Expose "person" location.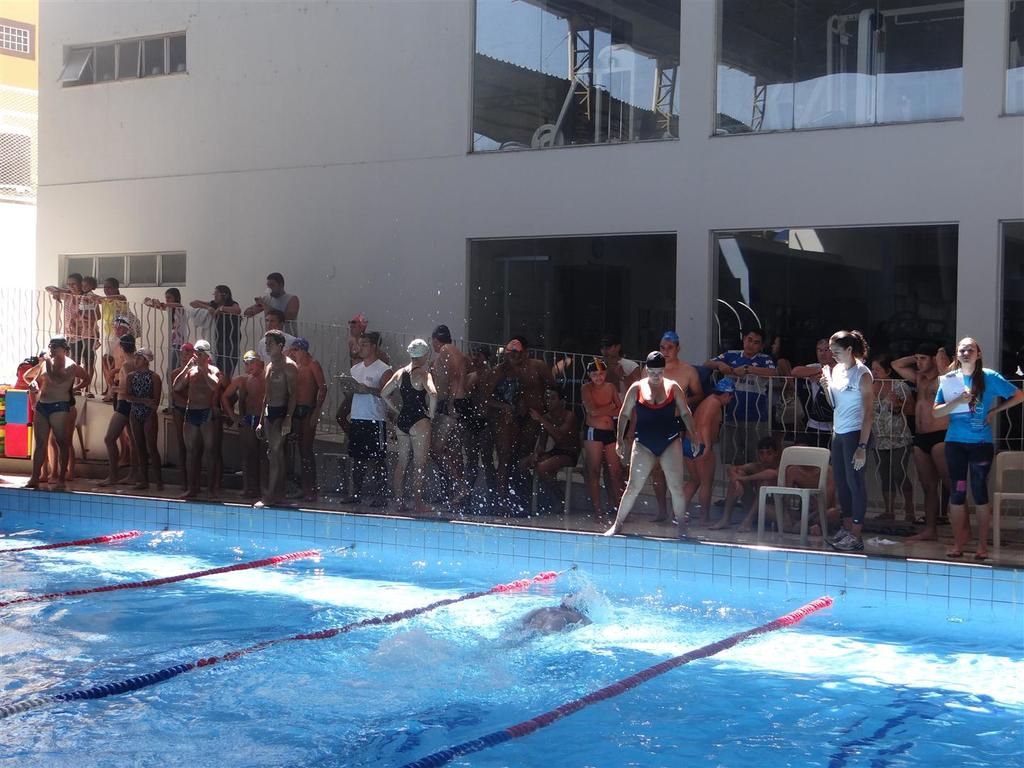
Exposed at l=21, t=334, r=97, b=487.
